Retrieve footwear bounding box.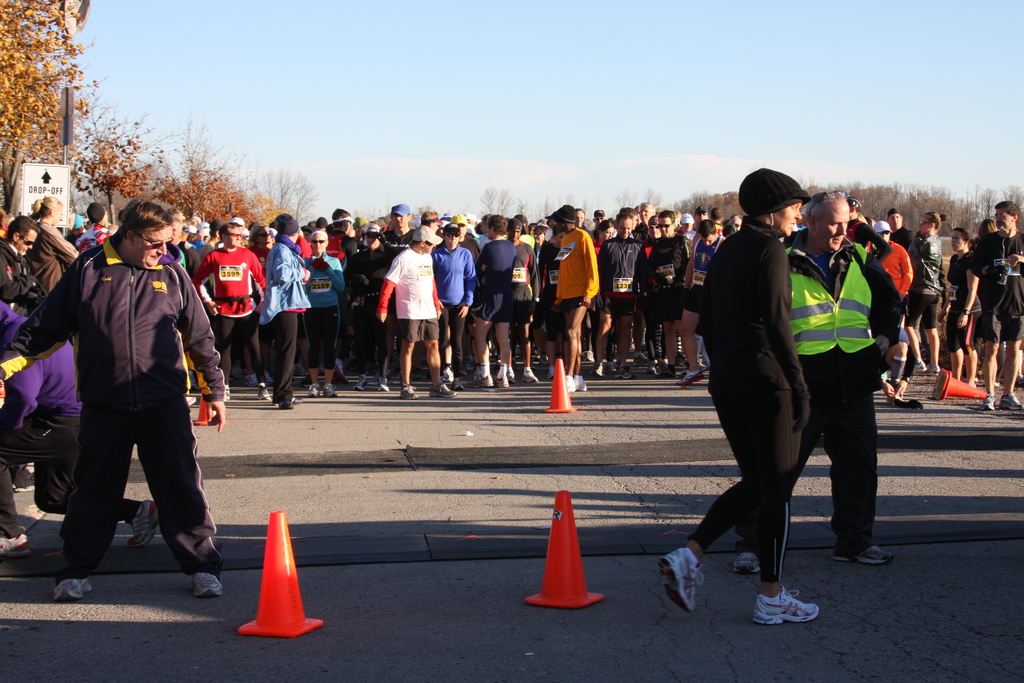
Bounding box: crop(1014, 368, 1023, 387).
